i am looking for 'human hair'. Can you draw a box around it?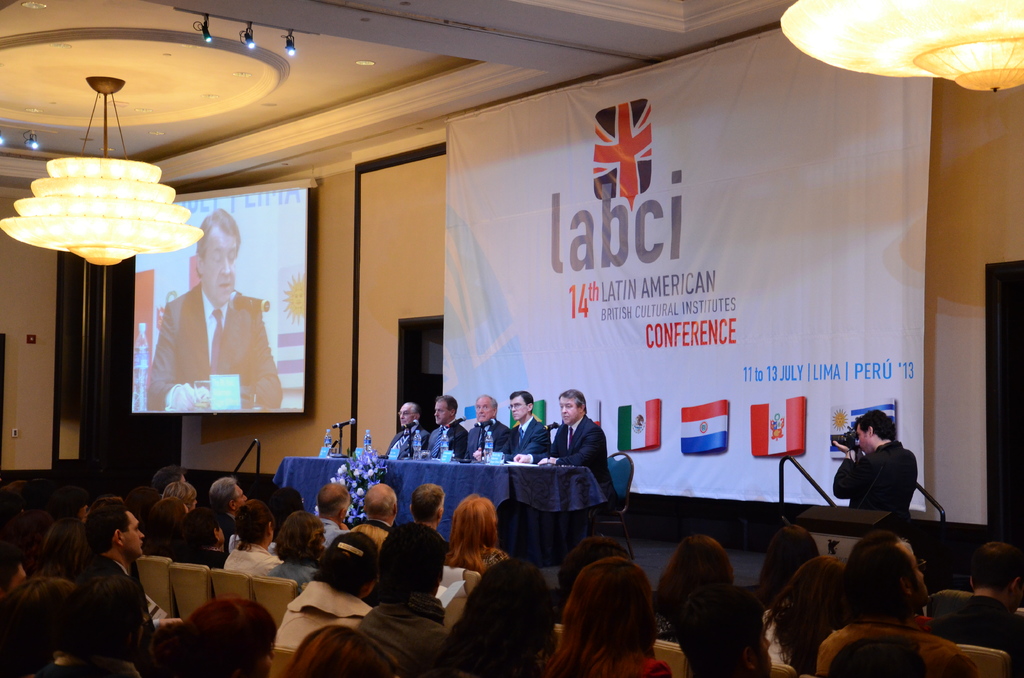
Sure, the bounding box is select_region(311, 526, 381, 601).
